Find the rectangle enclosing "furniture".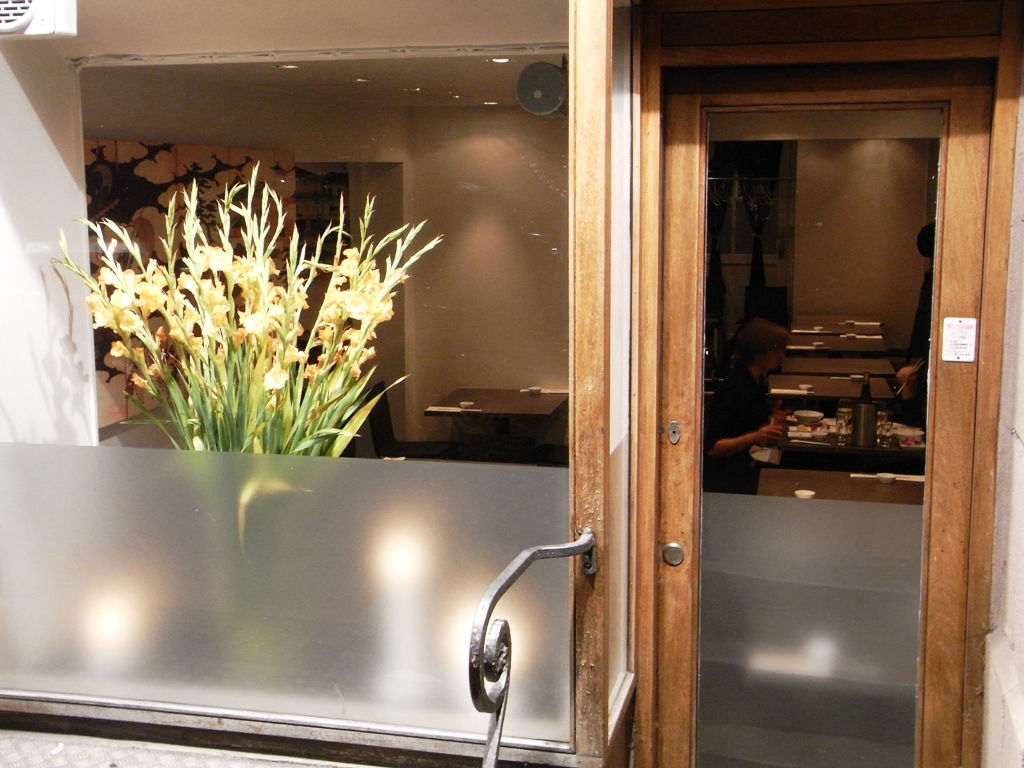
bbox(422, 383, 574, 466).
